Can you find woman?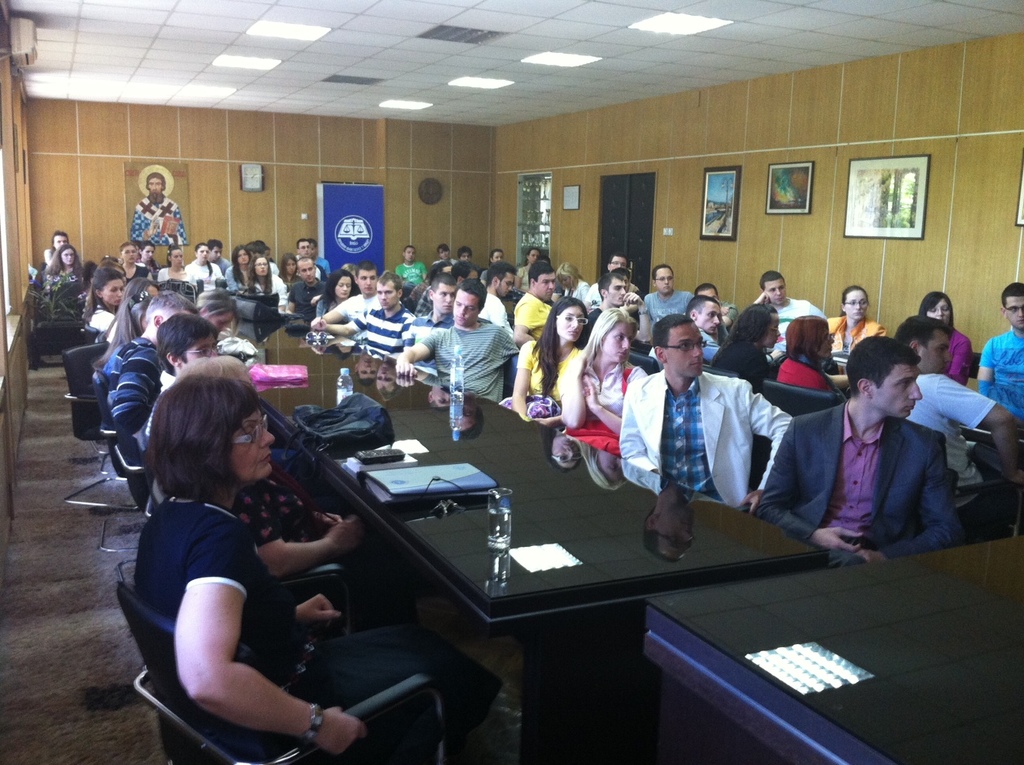
Yes, bounding box: 49/246/81/288.
